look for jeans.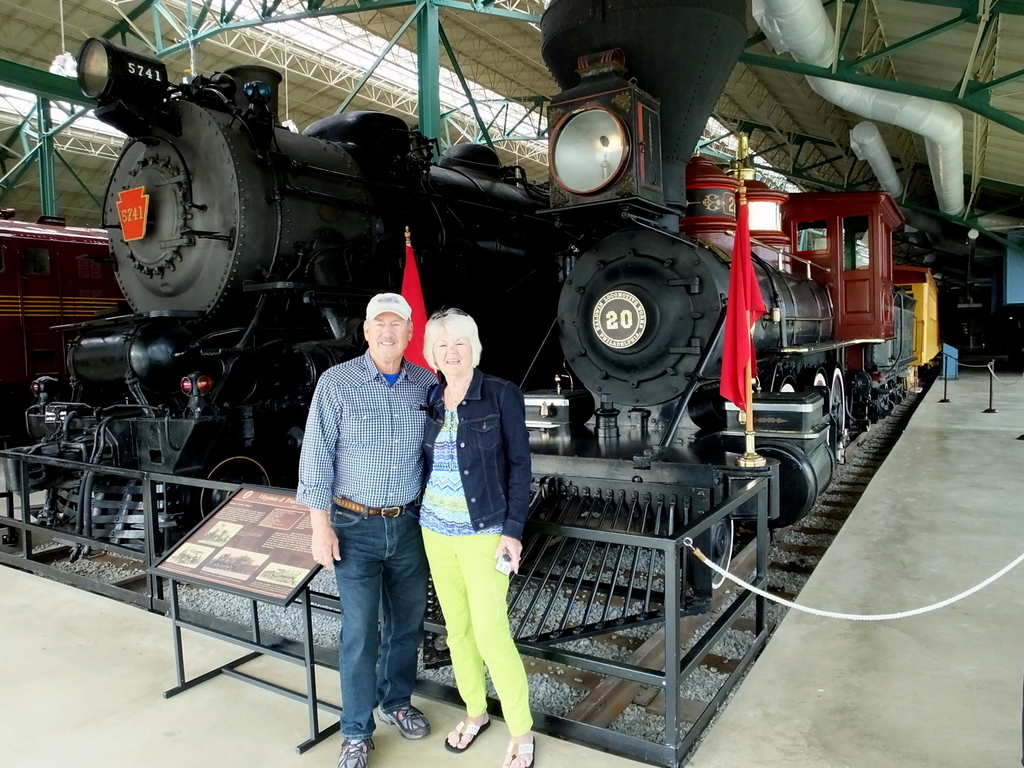
Found: 334 493 438 748.
